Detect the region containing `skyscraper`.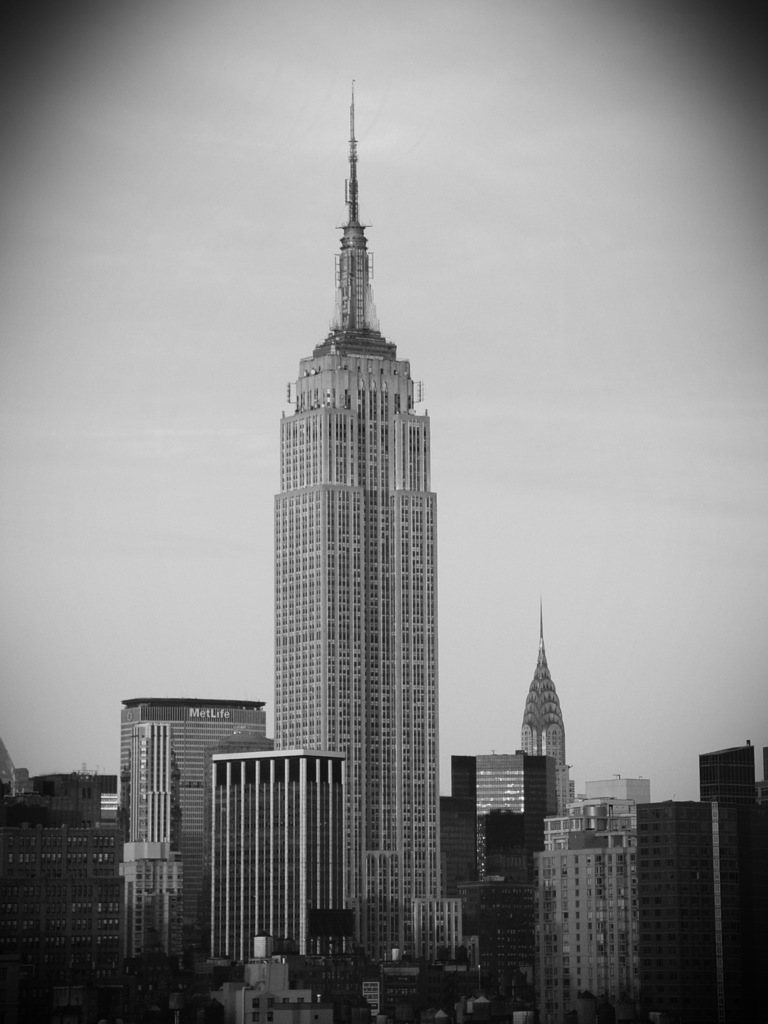
pyautogui.locateOnScreen(205, 737, 364, 973).
